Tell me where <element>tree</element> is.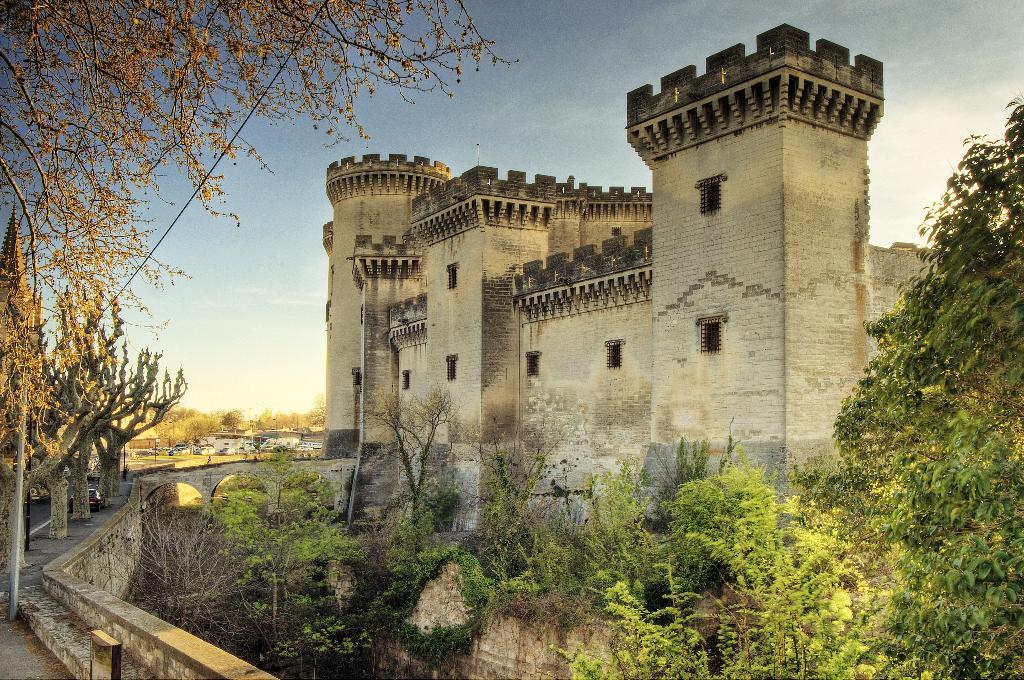
<element>tree</element> is at [x1=375, y1=382, x2=460, y2=559].
